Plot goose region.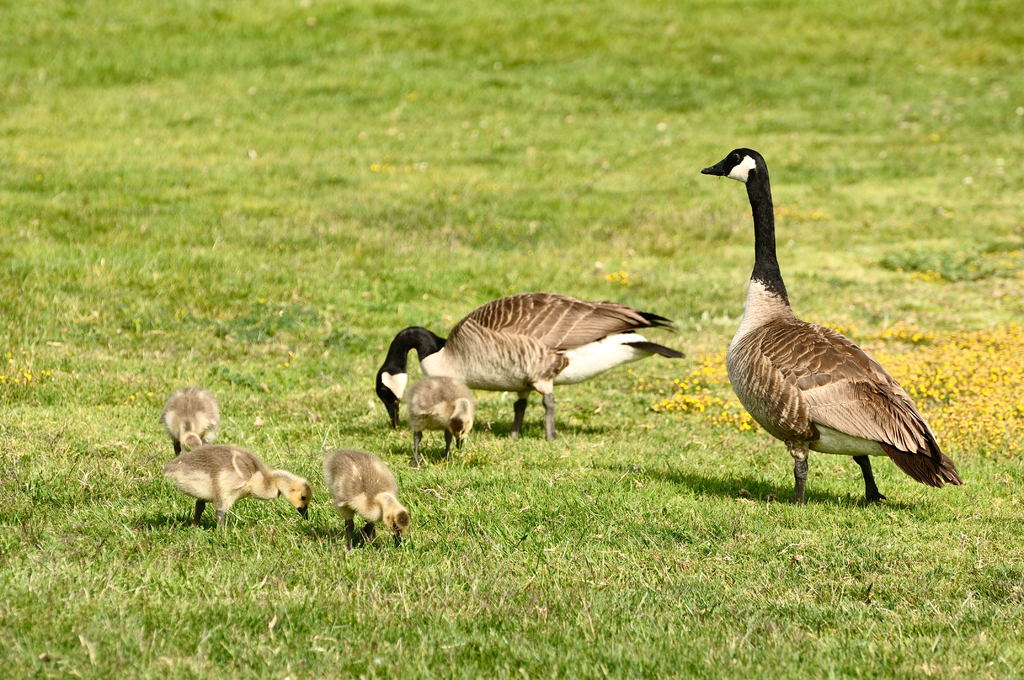
Plotted at <region>372, 287, 678, 444</region>.
